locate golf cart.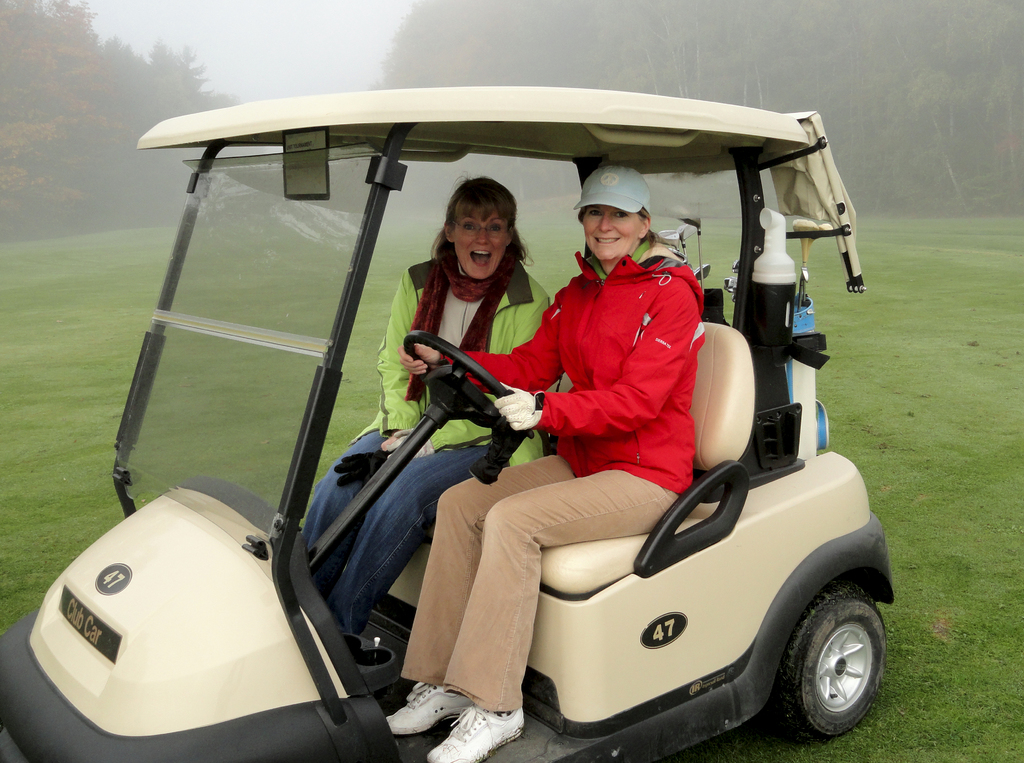
Bounding box: left=0, top=85, right=895, bottom=762.
